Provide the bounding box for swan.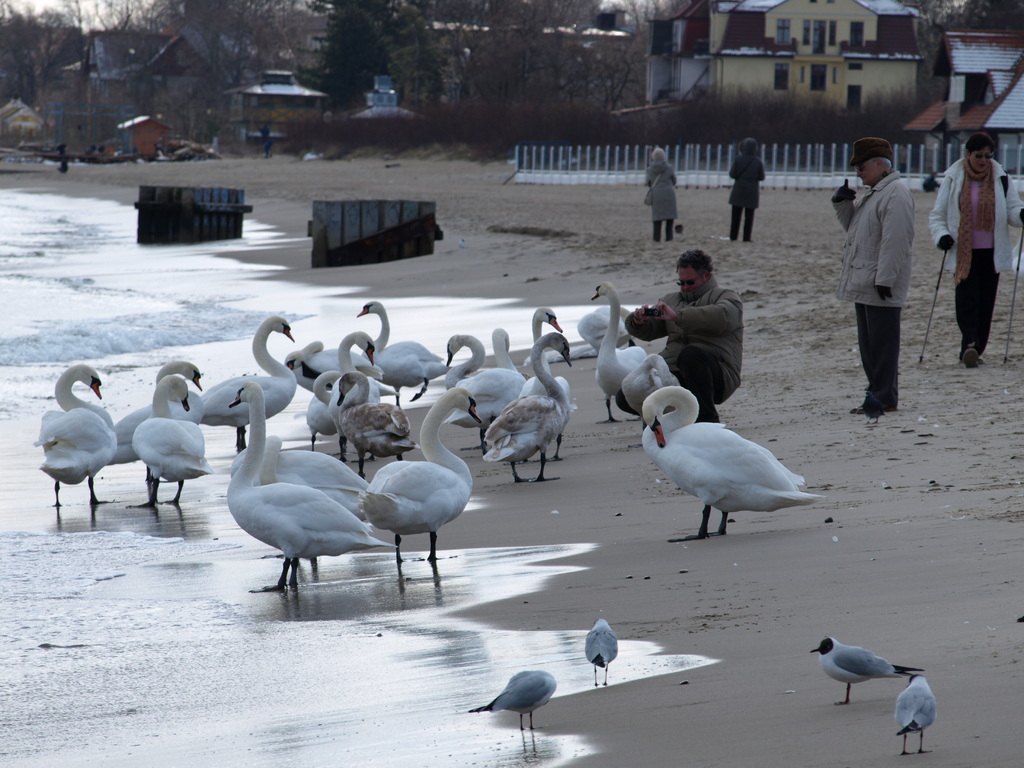
(x1=356, y1=384, x2=483, y2=564).
